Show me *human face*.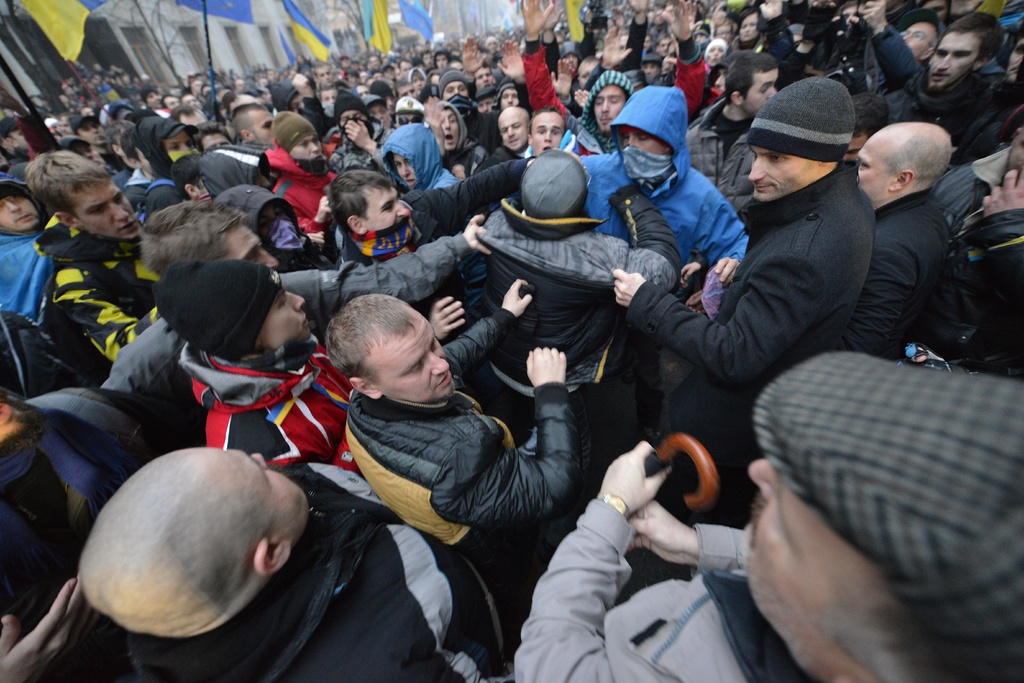
*human face* is here: (740,14,757,38).
